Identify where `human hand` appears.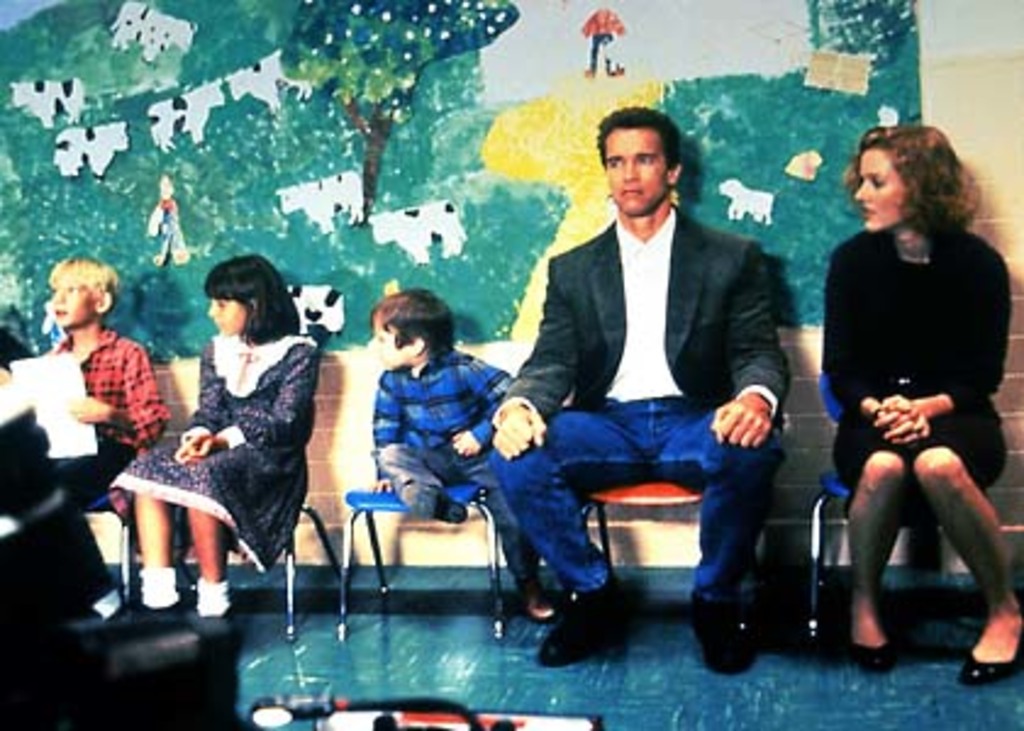
Appears at {"left": 875, "top": 392, "right": 931, "bottom": 453}.
